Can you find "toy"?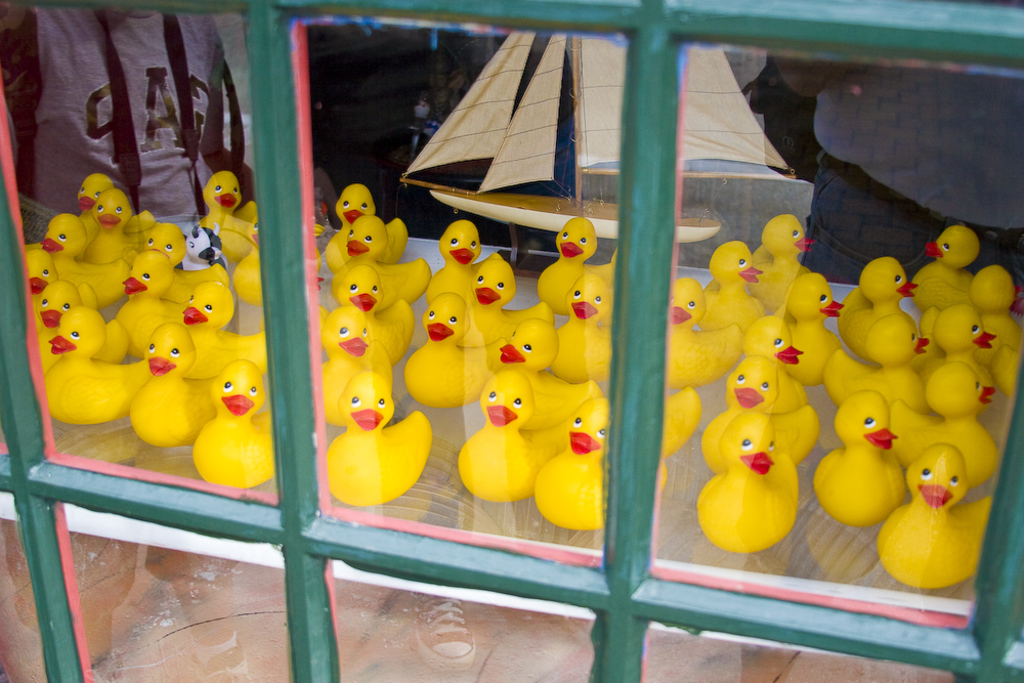
Yes, bounding box: 774 268 852 382.
